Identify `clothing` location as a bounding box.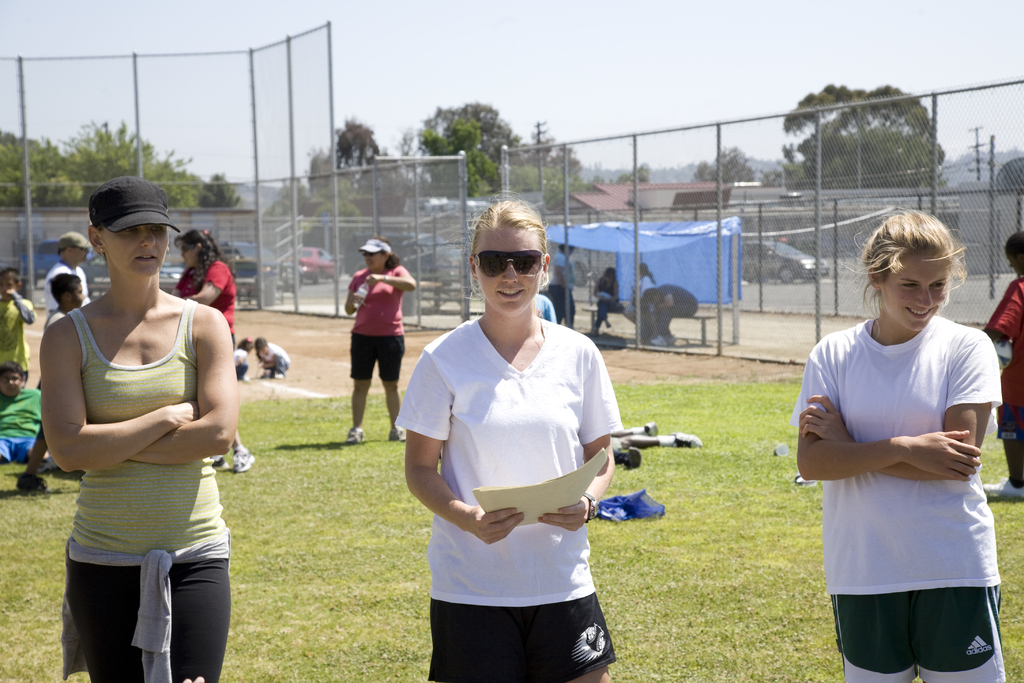
981:278:1023:493.
